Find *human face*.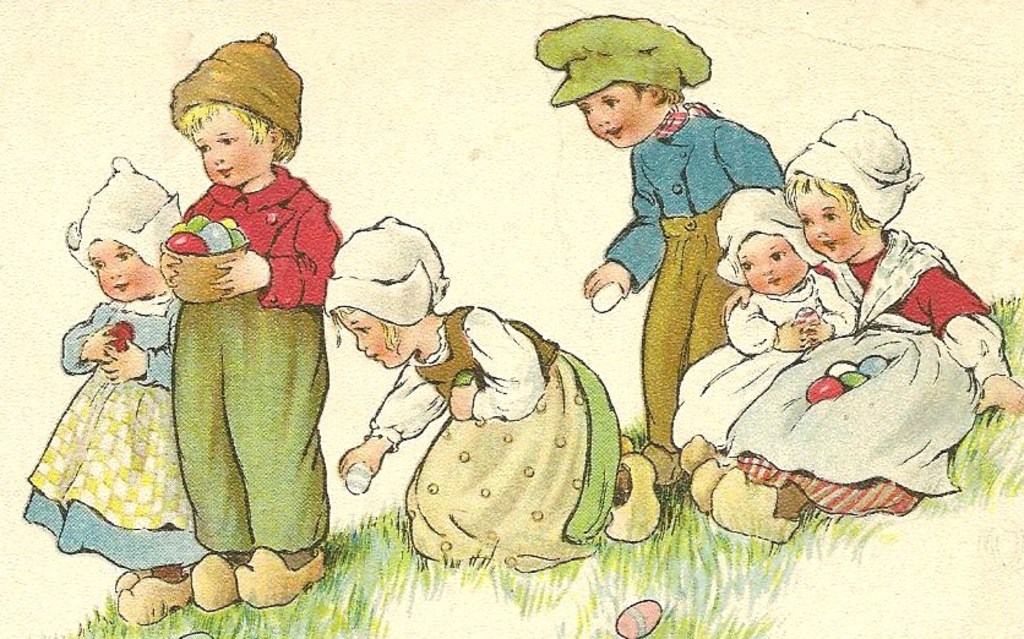
crop(796, 182, 866, 263).
